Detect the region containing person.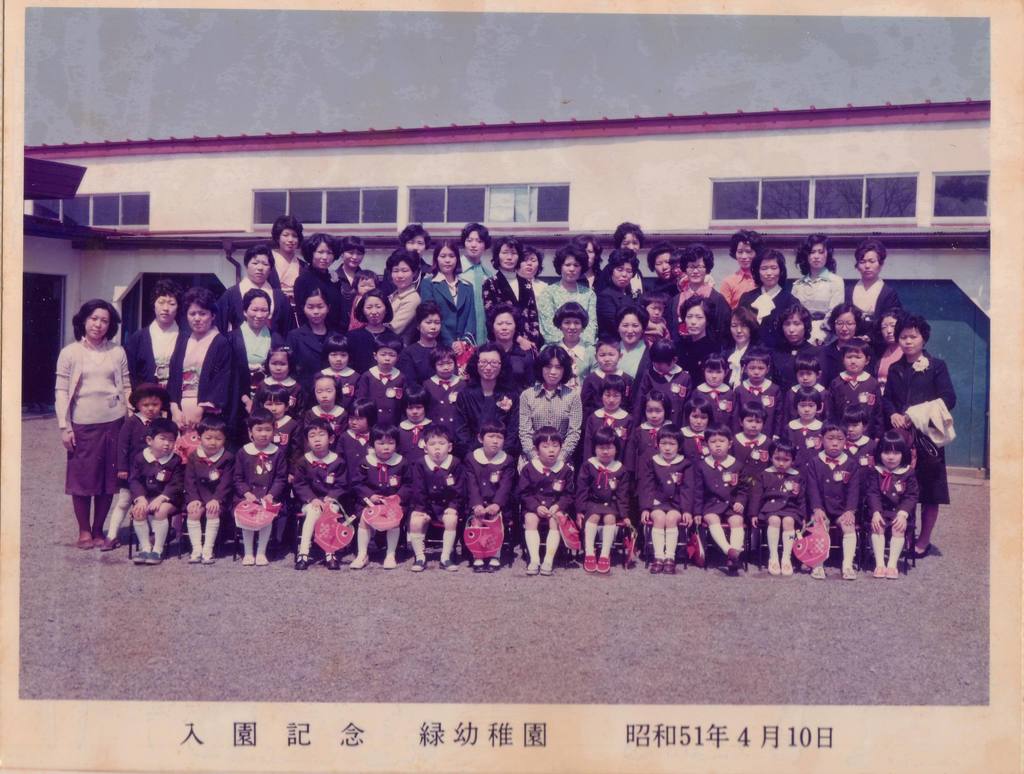
pyautogui.locateOnScreen(642, 339, 691, 404).
